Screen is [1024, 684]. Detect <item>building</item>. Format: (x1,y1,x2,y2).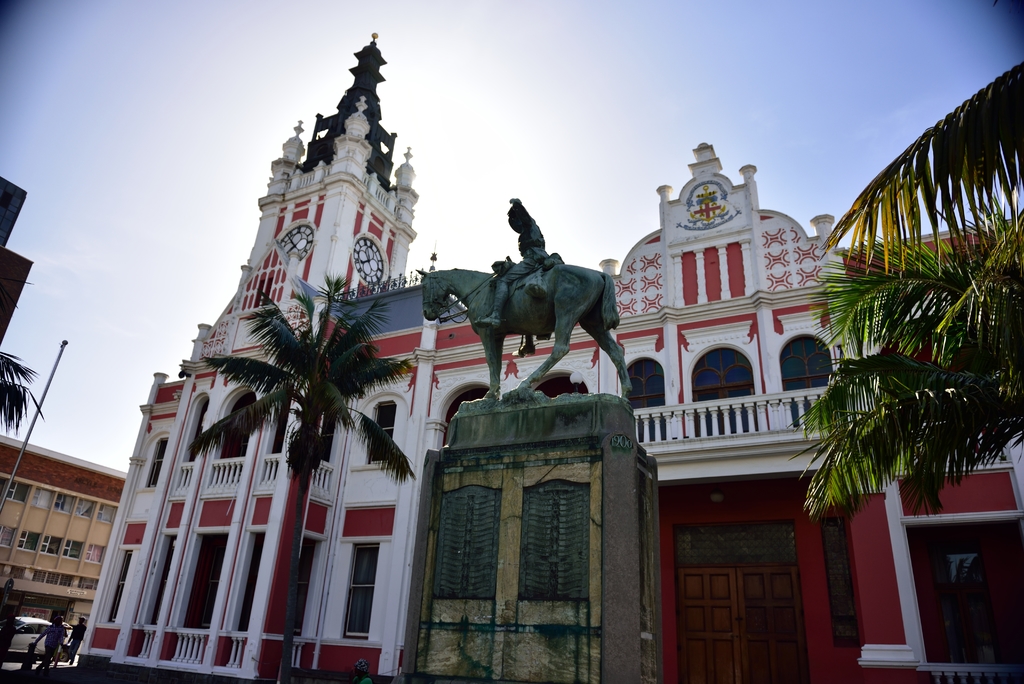
(0,434,129,624).
